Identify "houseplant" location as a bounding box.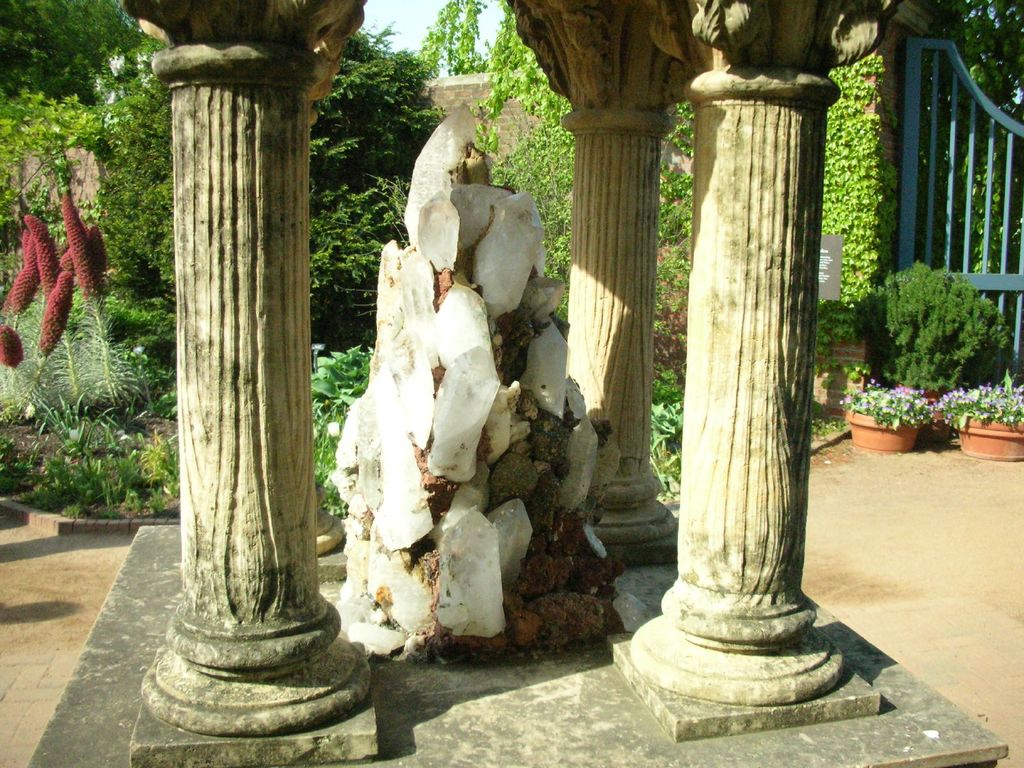
locate(845, 257, 1012, 442).
